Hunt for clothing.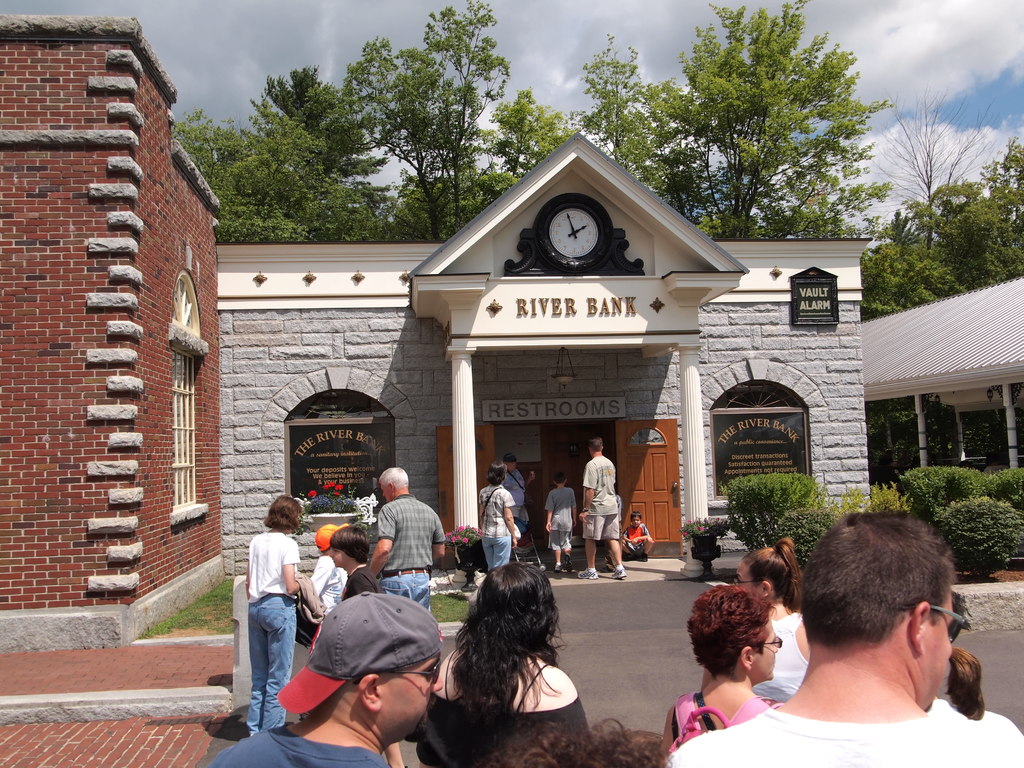
Hunted down at <bbox>477, 482, 516, 568</bbox>.
